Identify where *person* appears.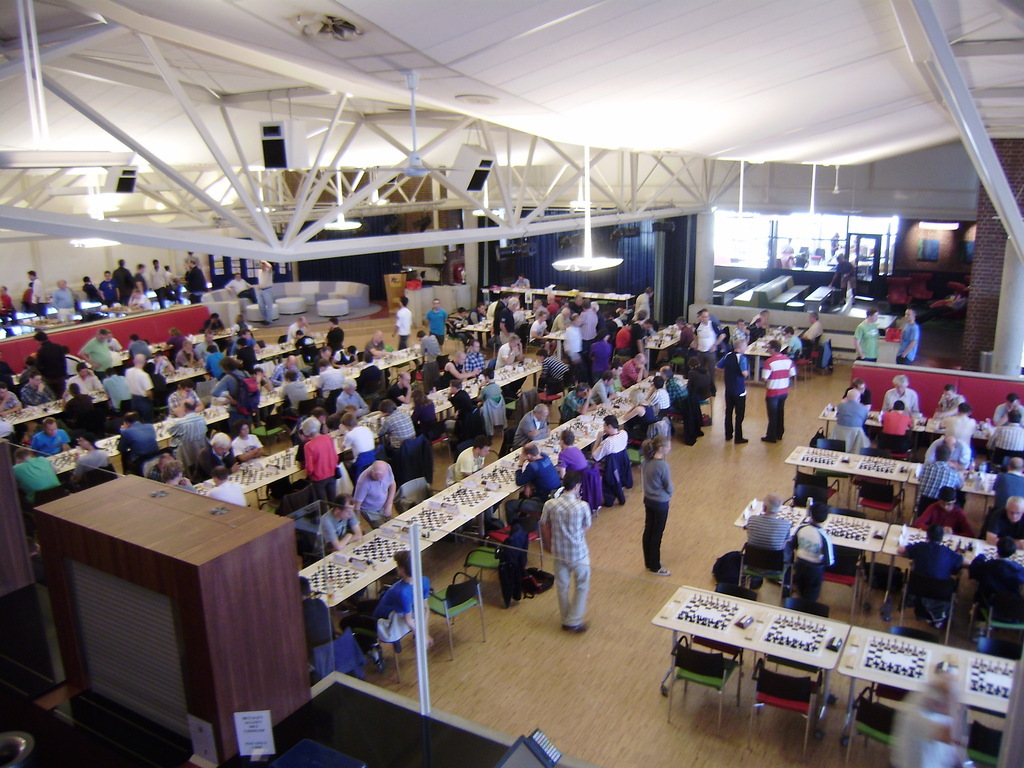
Appears at left=805, top=313, right=823, bottom=347.
